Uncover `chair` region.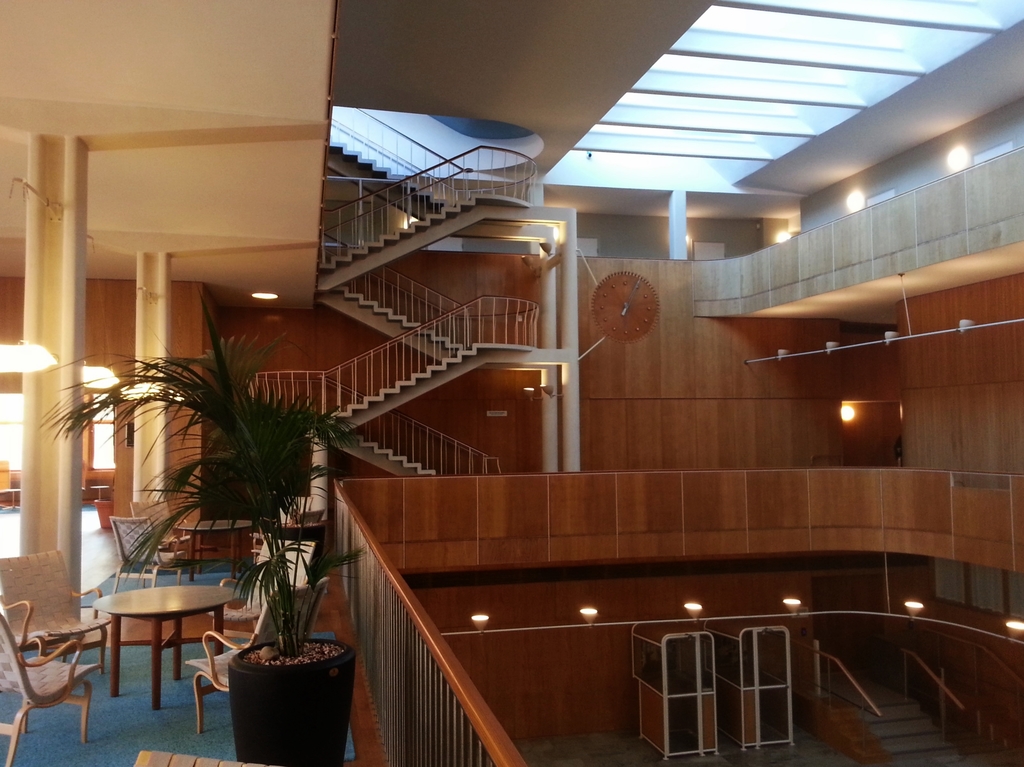
Uncovered: <bbox>0, 547, 105, 677</bbox>.
